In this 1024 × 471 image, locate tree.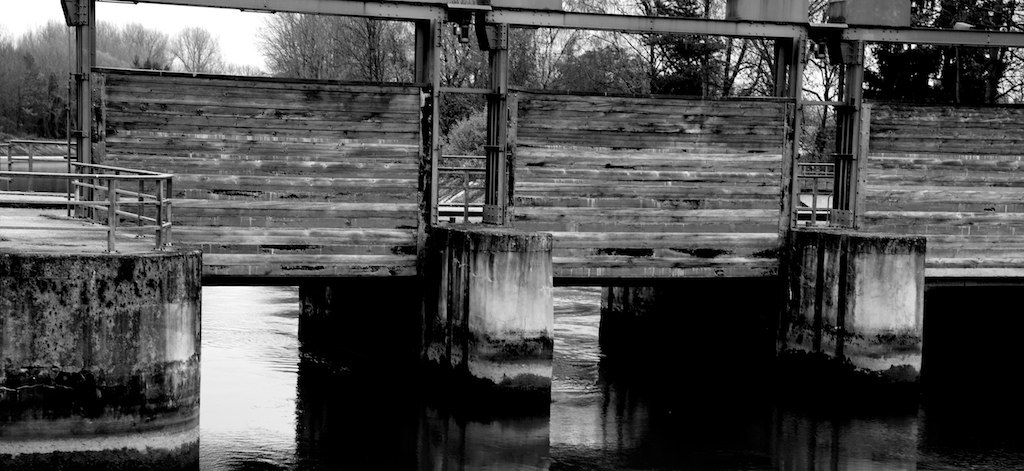
Bounding box: left=434, top=0, right=663, bottom=86.
